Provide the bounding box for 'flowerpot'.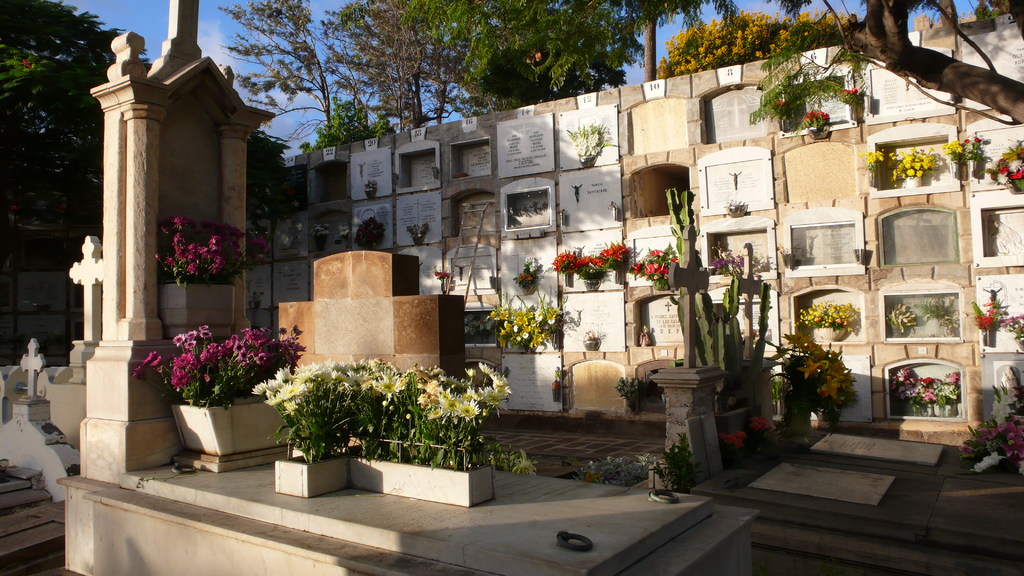
x1=817 y1=324 x2=847 y2=341.
